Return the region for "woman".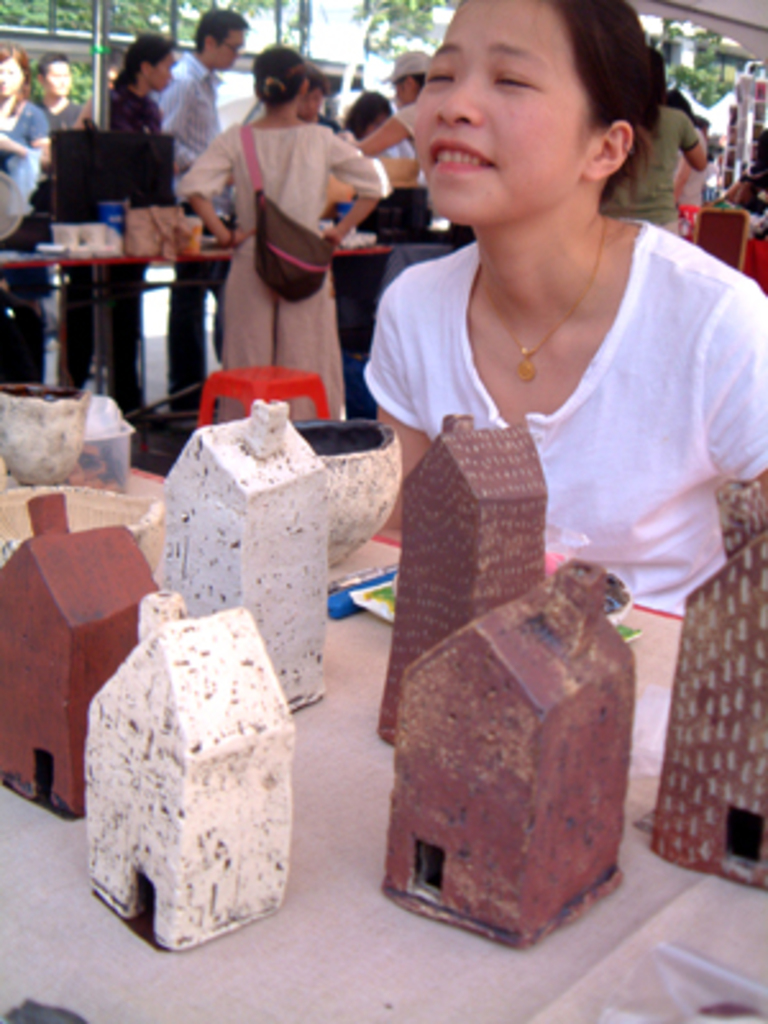
detection(596, 49, 709, 241).
